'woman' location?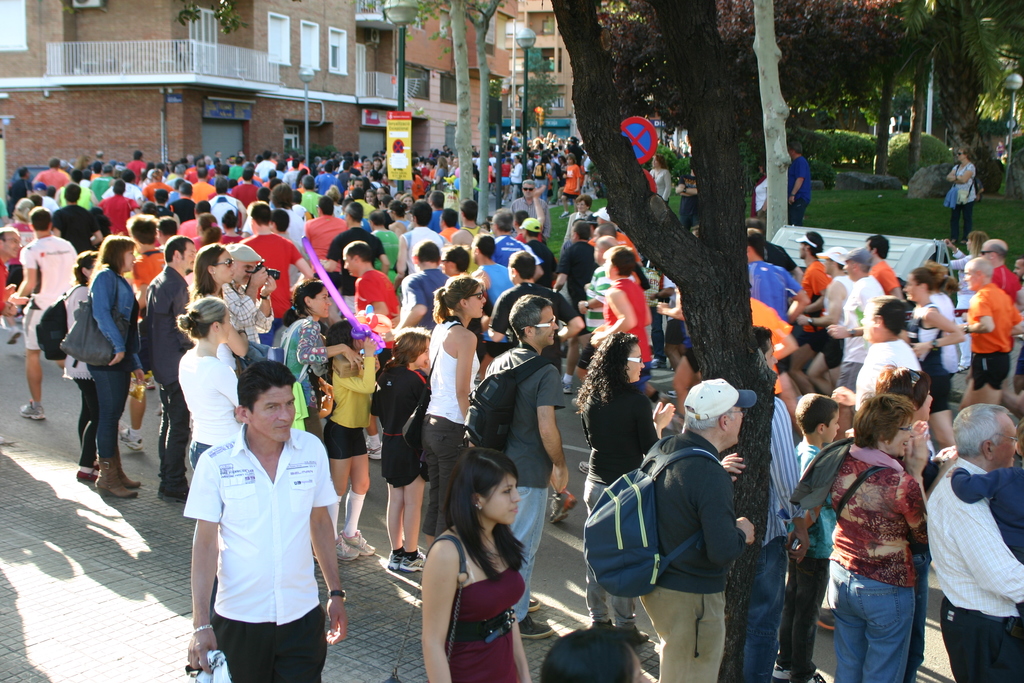
bbox=[189, 242, 252, 377]
